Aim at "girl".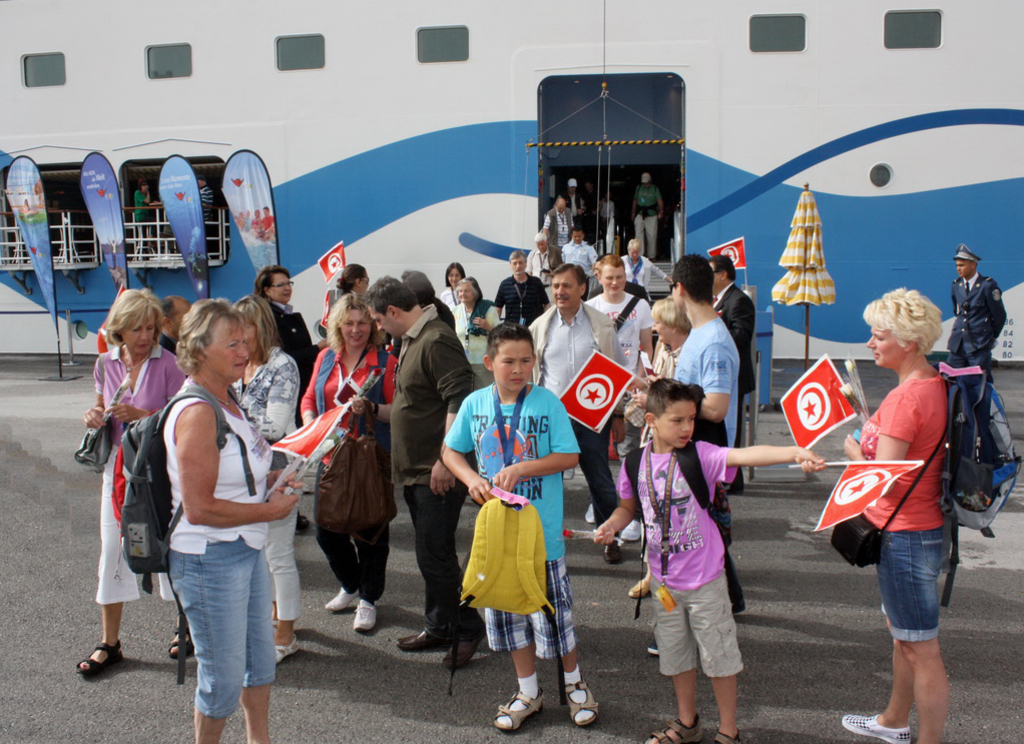
Aimed at l=78, t=284, r=198, b=676.
